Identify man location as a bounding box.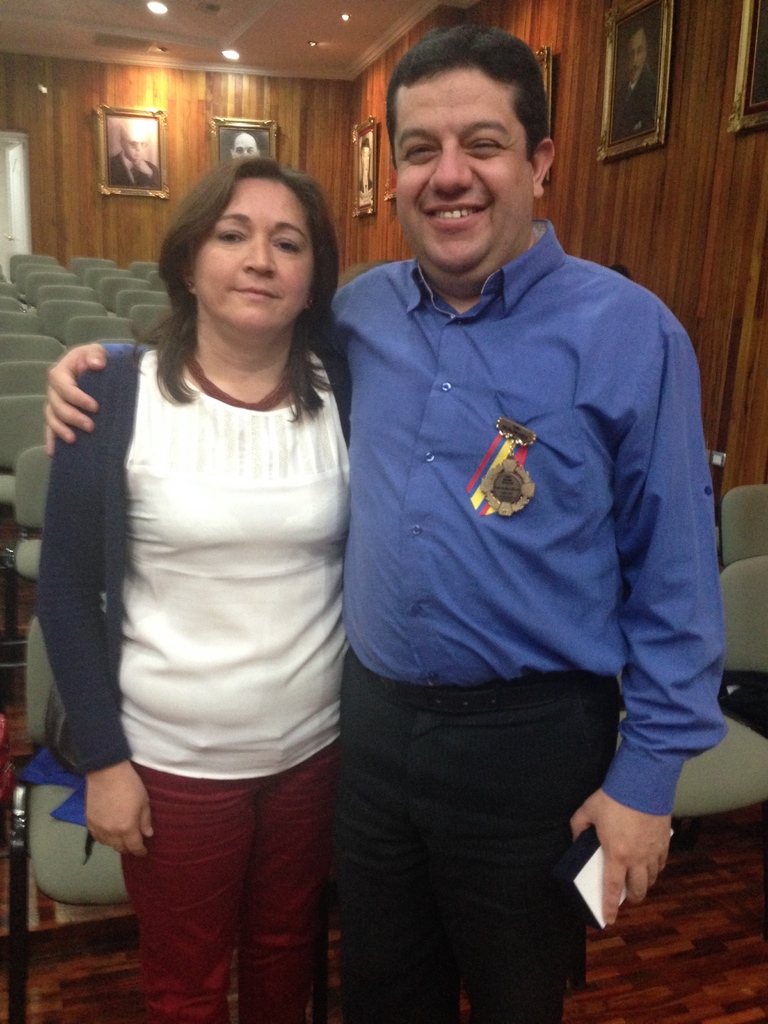
608,22,660,129.
